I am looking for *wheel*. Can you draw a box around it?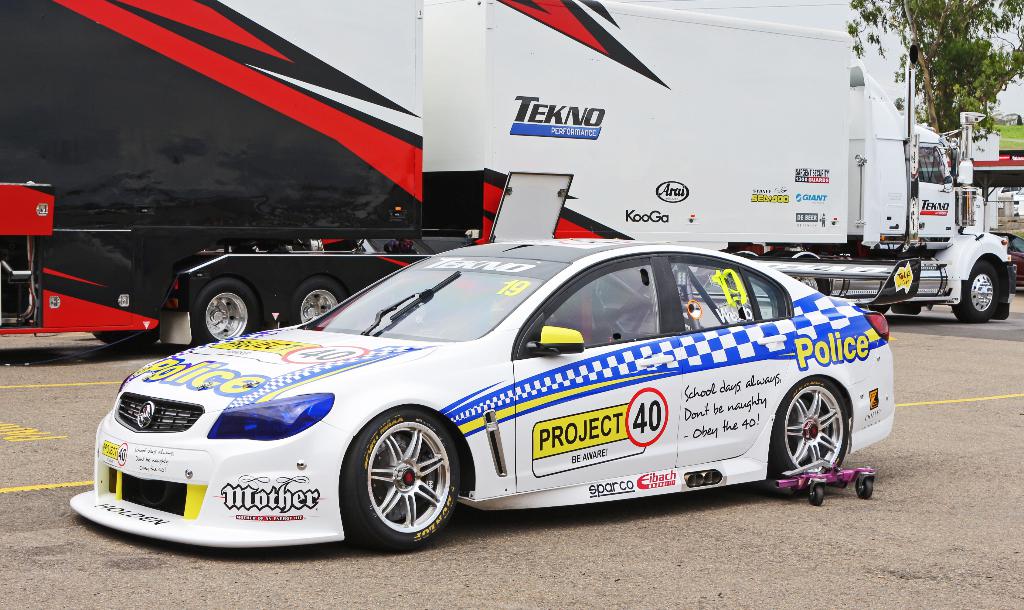
Sure, the bounding box is bbox=[803, 483, 822, 508].
